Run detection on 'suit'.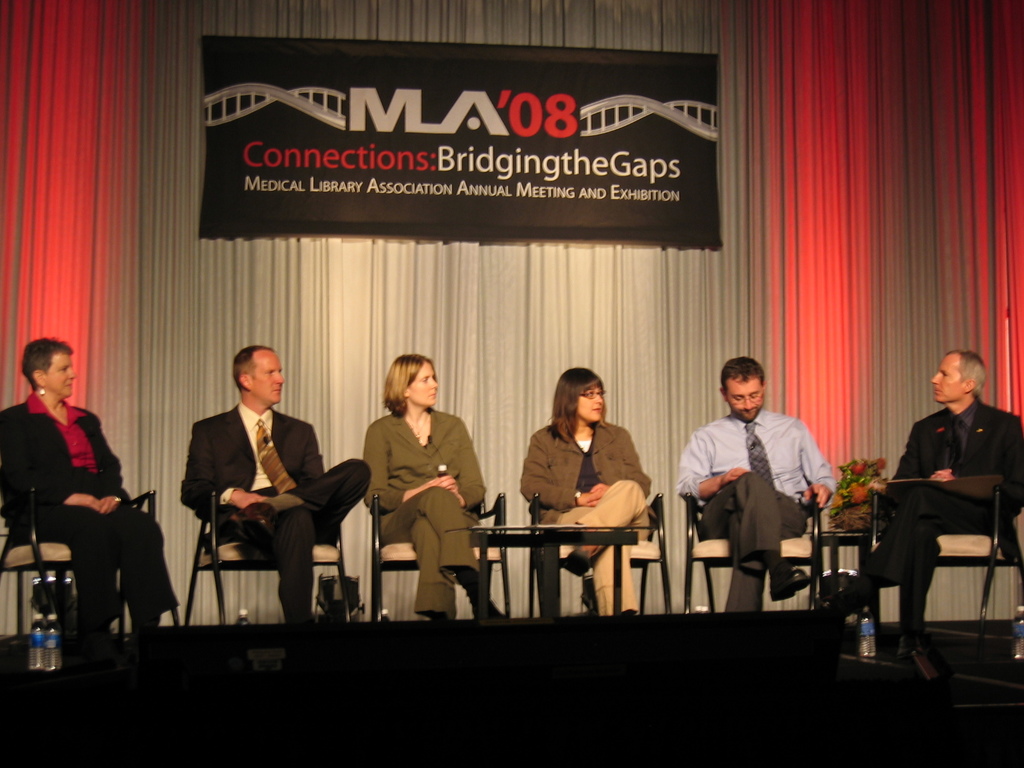
Result: {"x1": 166, "y1": 371, "x2": 343, "y2": 616}.
